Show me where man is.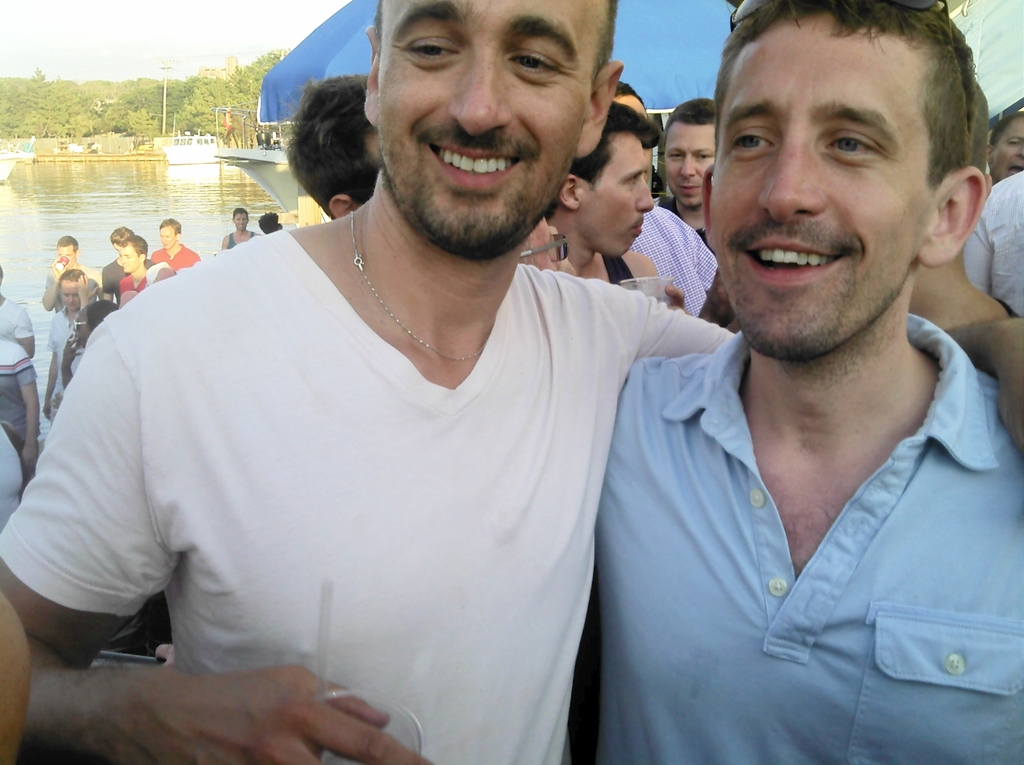
man is at (286, 70, 376, 219).
